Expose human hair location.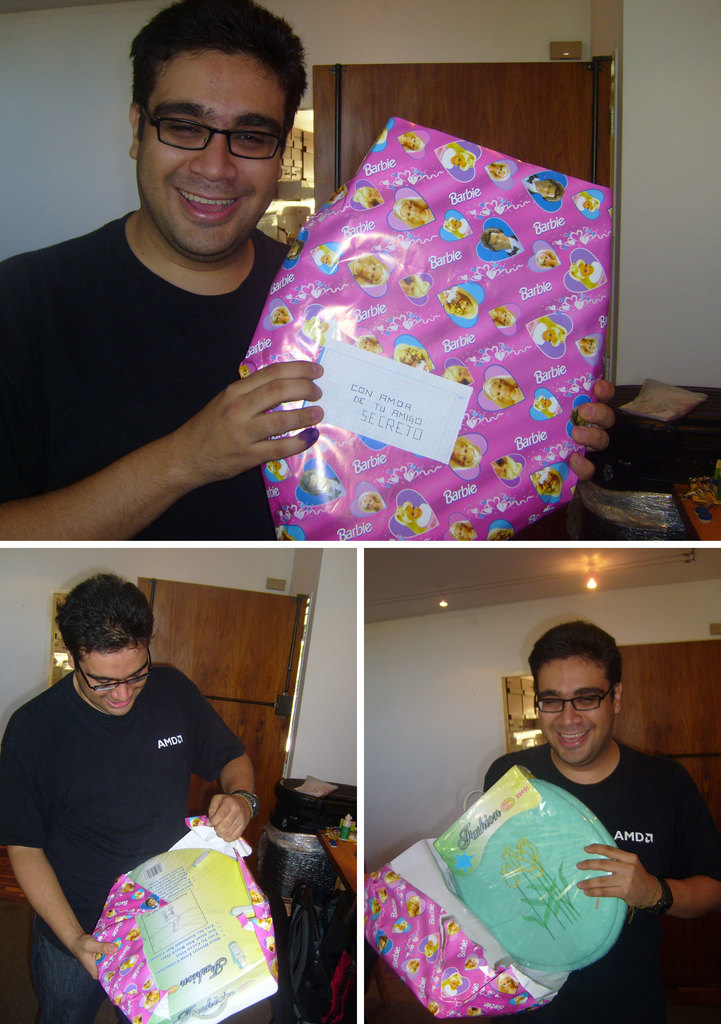
Exposed at 446, 520, 469, 542.
